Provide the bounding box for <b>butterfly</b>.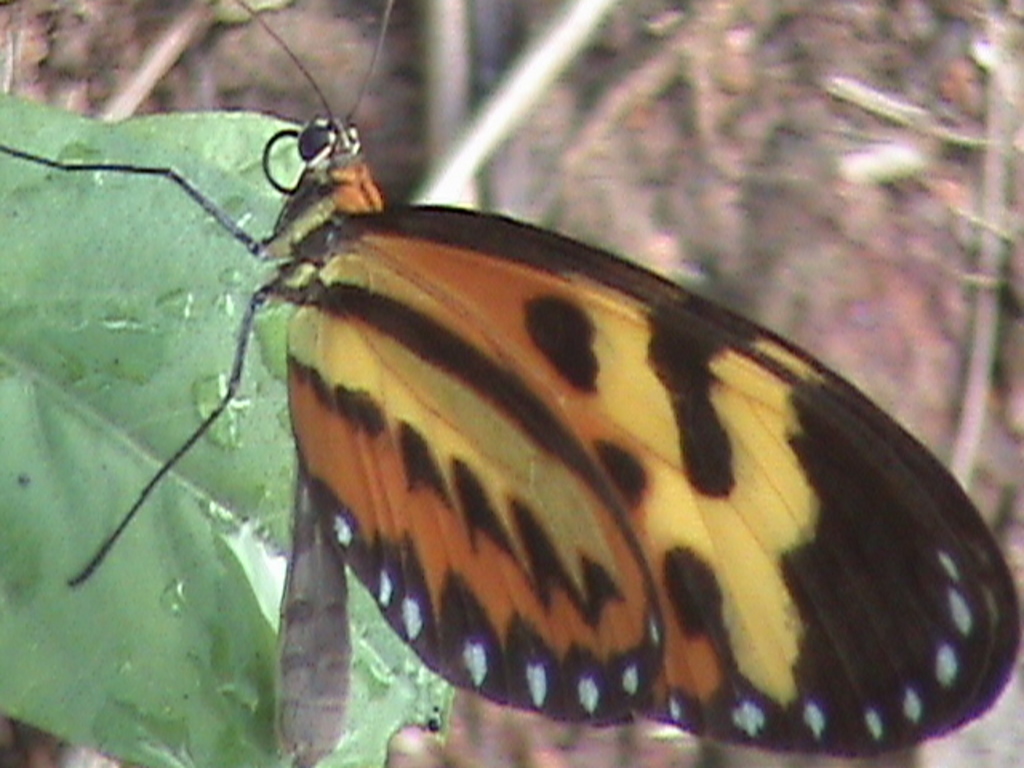
Rect(2, 3, 1022, 754).
